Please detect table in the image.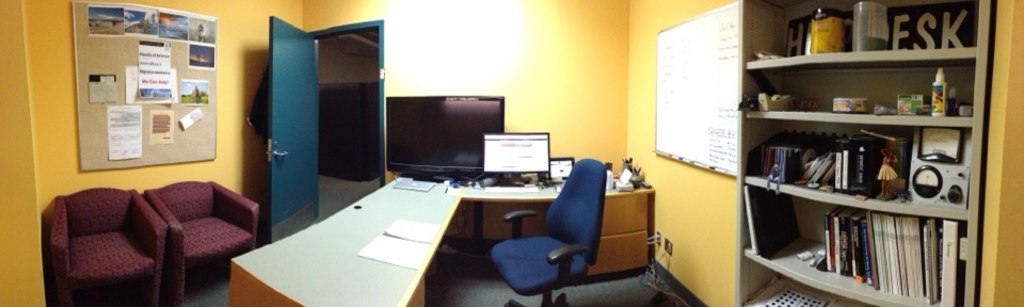
(x1=226, y1=157, x2=659, y2=306).
